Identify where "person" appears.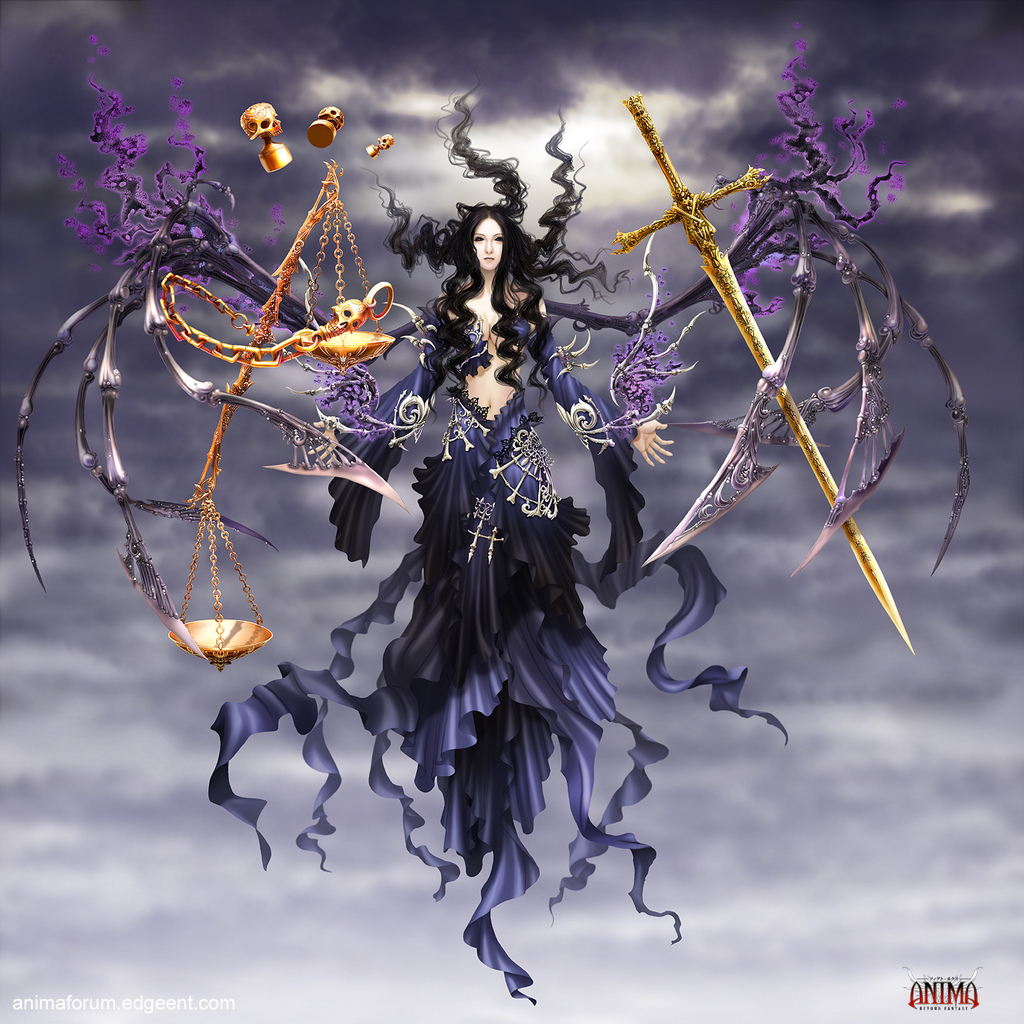
Appears at <bbox>351, 214, 673, 514</bbox>.
